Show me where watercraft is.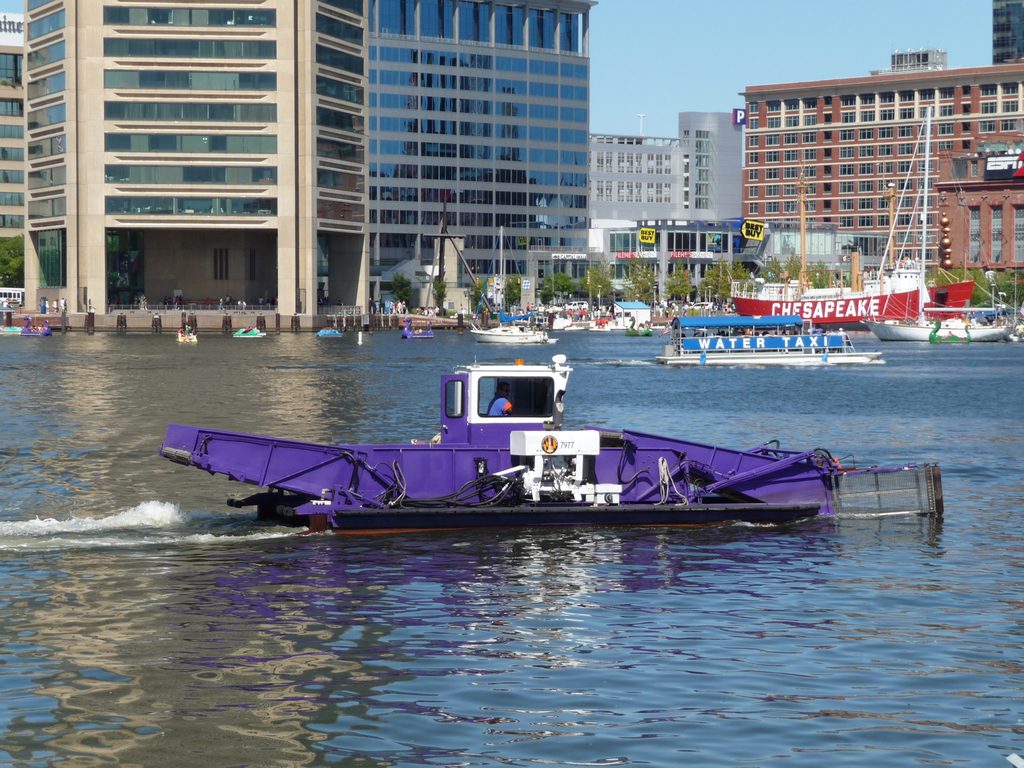
watercraft is at x1=233 y1=326 x2=265 y2=340.
